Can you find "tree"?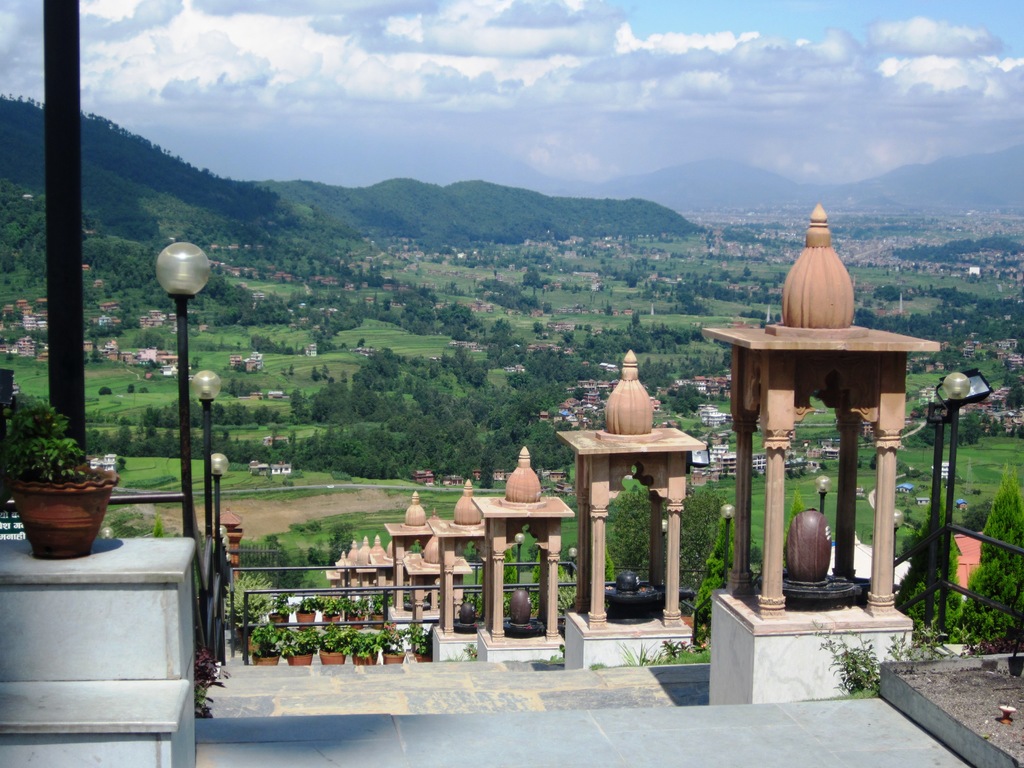
Yes, bounding box: 285,362,296,384.
